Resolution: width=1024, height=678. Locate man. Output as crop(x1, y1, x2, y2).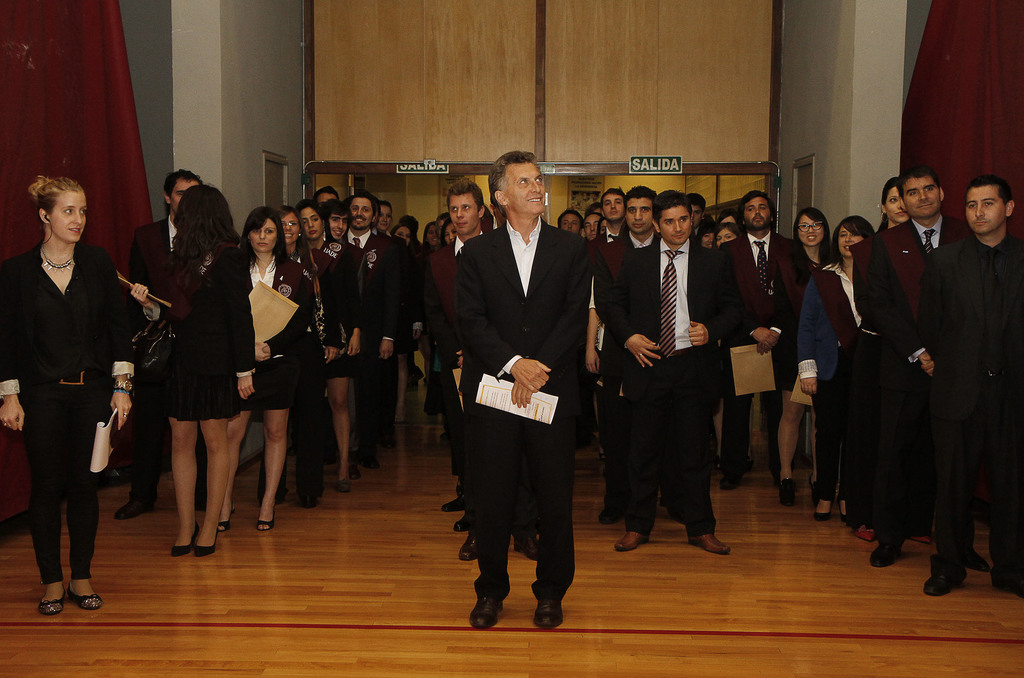
crop(596, 184, 745, 564).
